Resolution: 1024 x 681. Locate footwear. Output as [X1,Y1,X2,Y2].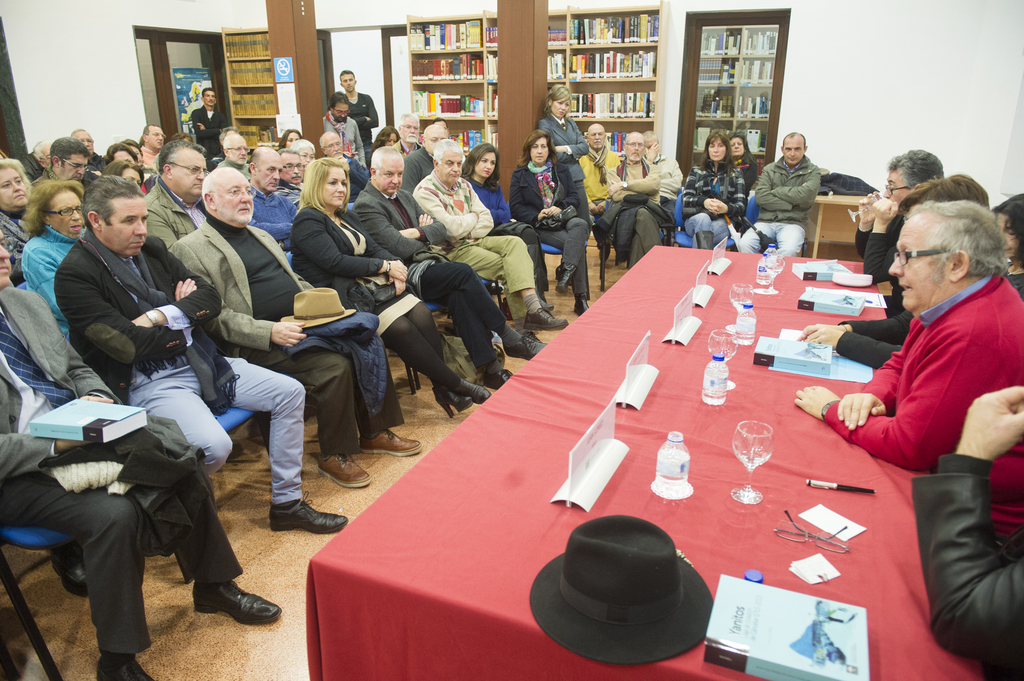
[454,373,488,407].
